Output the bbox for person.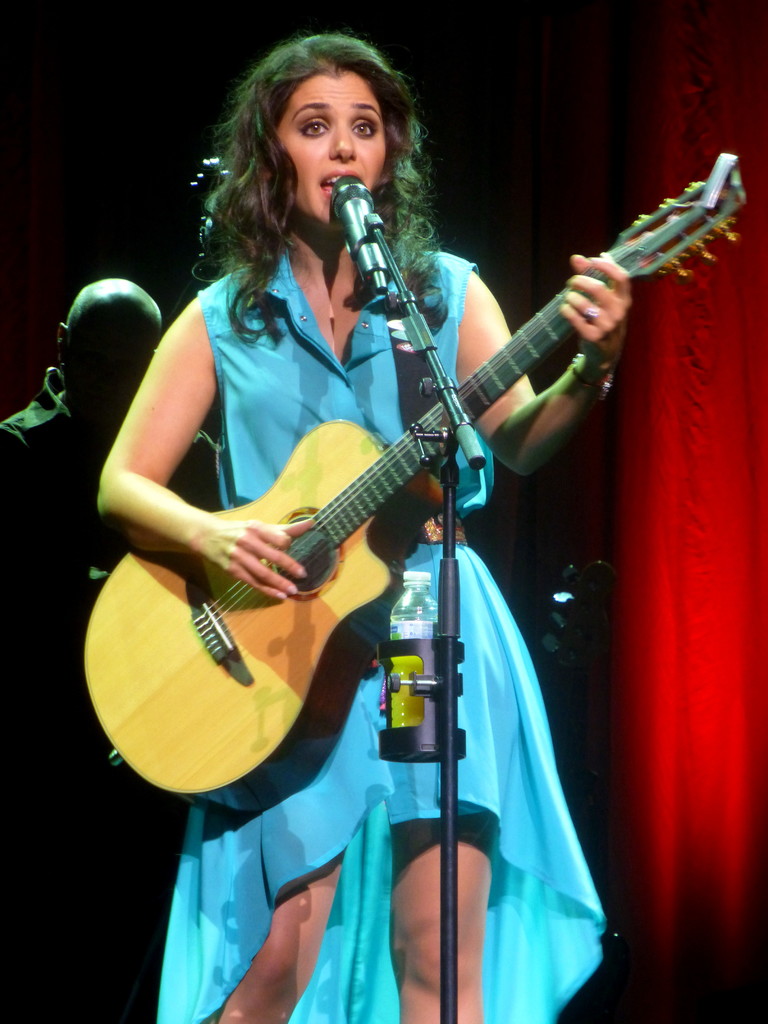
Rect(0, 275, 219, 510).
